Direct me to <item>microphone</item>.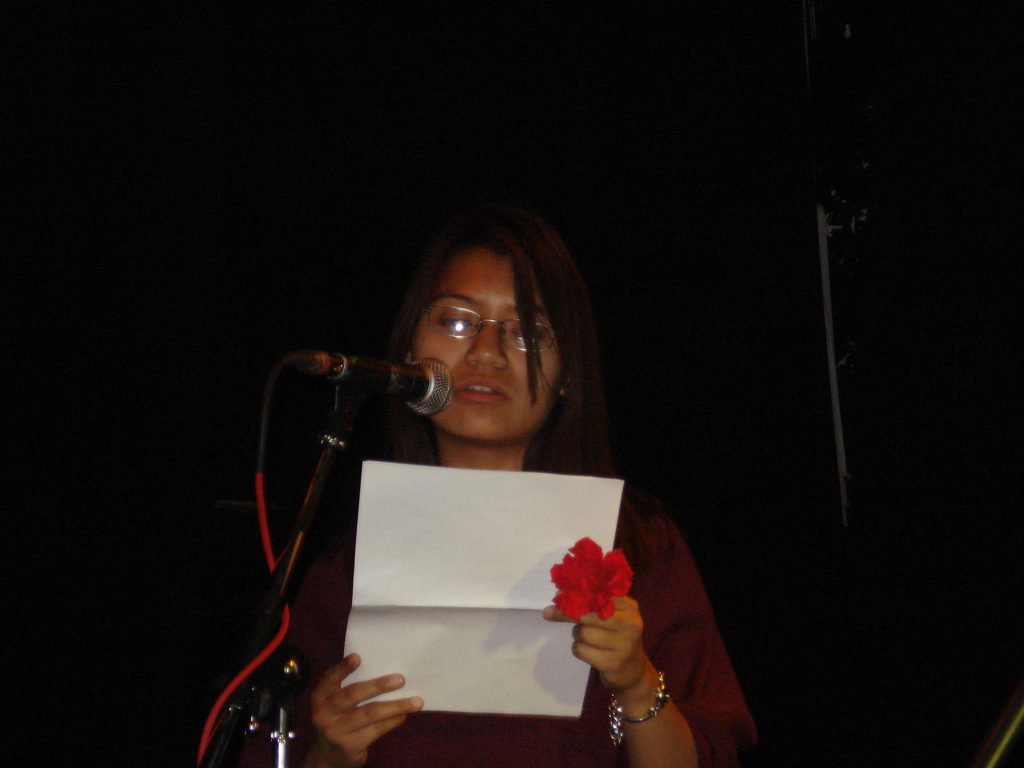
Direction: bbox=[289, 361, 456, 419].
